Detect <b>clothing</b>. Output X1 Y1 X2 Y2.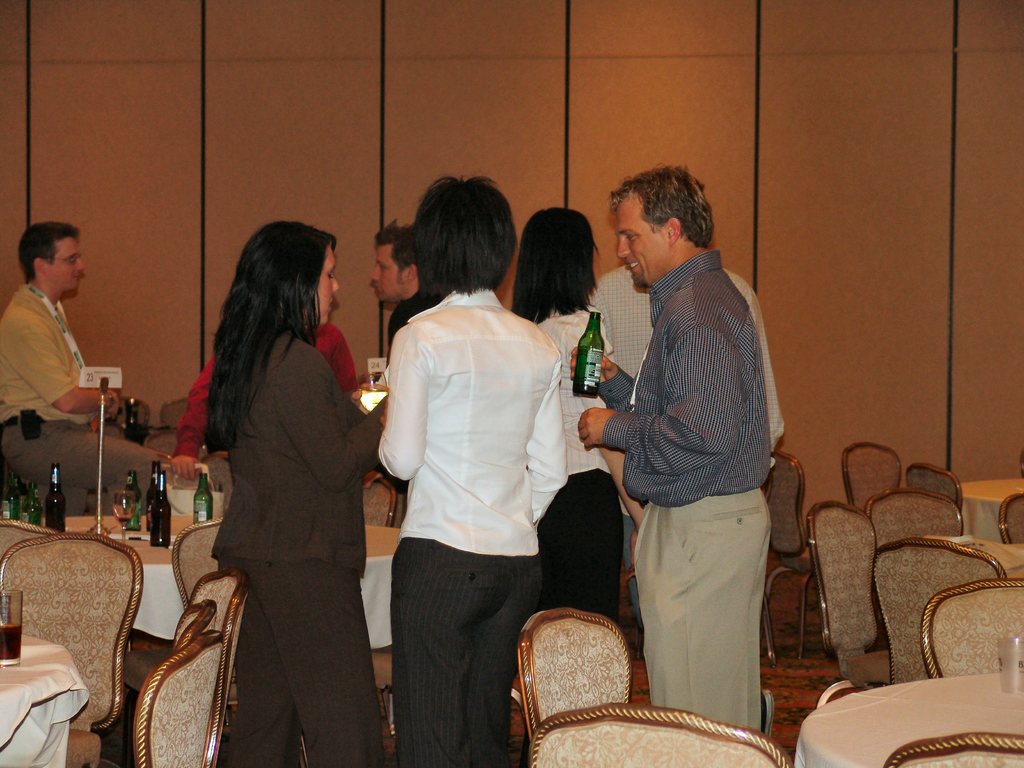
378 294 440 495.
